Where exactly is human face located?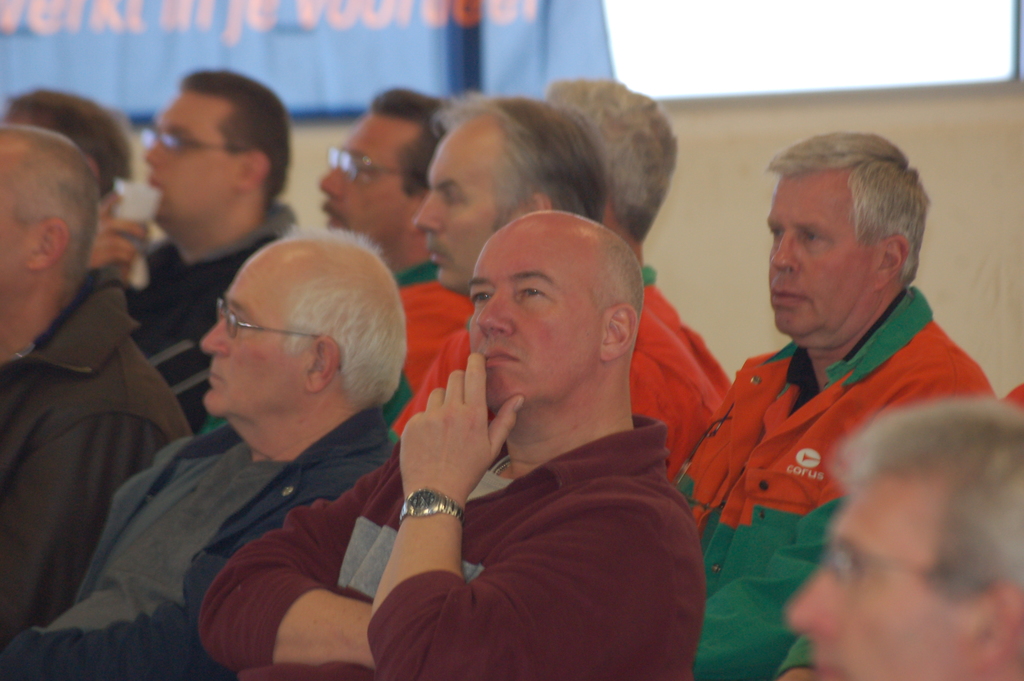
Its bounding box is 410:127:499:288.
